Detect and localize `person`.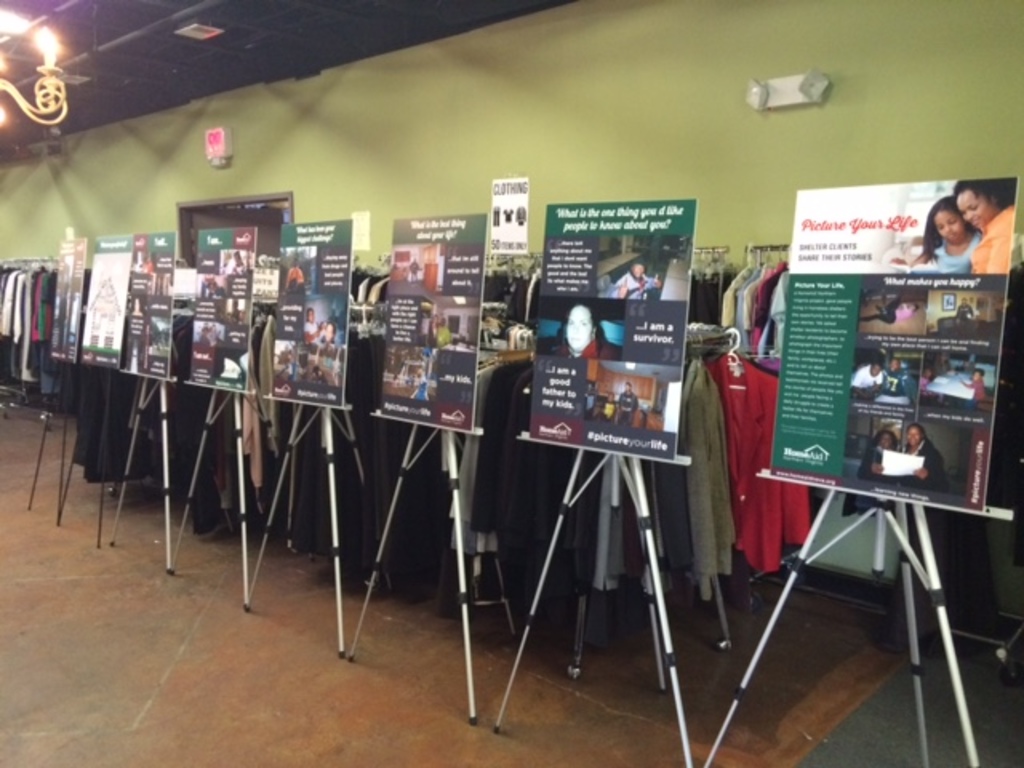
Localized at 949 173 1018 269.
